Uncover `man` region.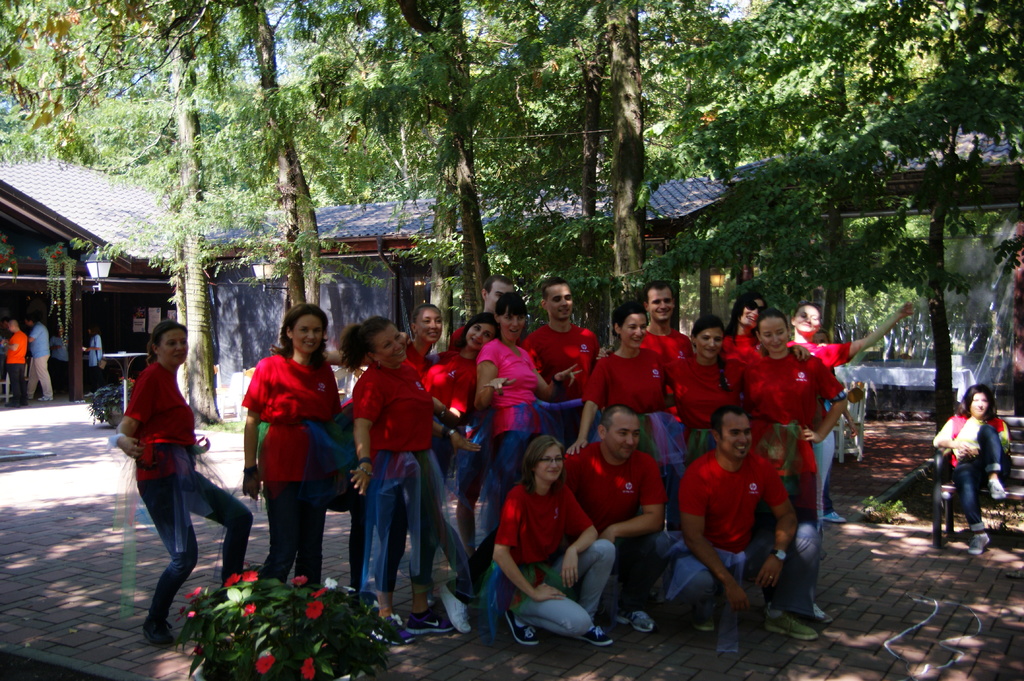
Uncovered: 678, 404, 803, 637.
